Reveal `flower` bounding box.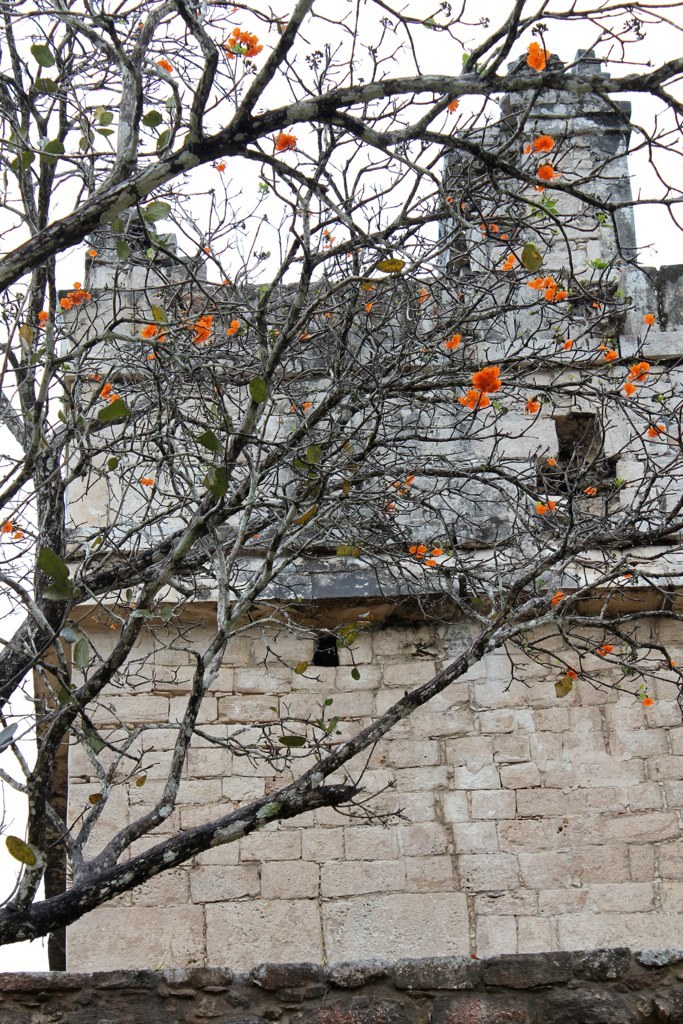
Revealed: Rect(210, 164, 224, 169).
